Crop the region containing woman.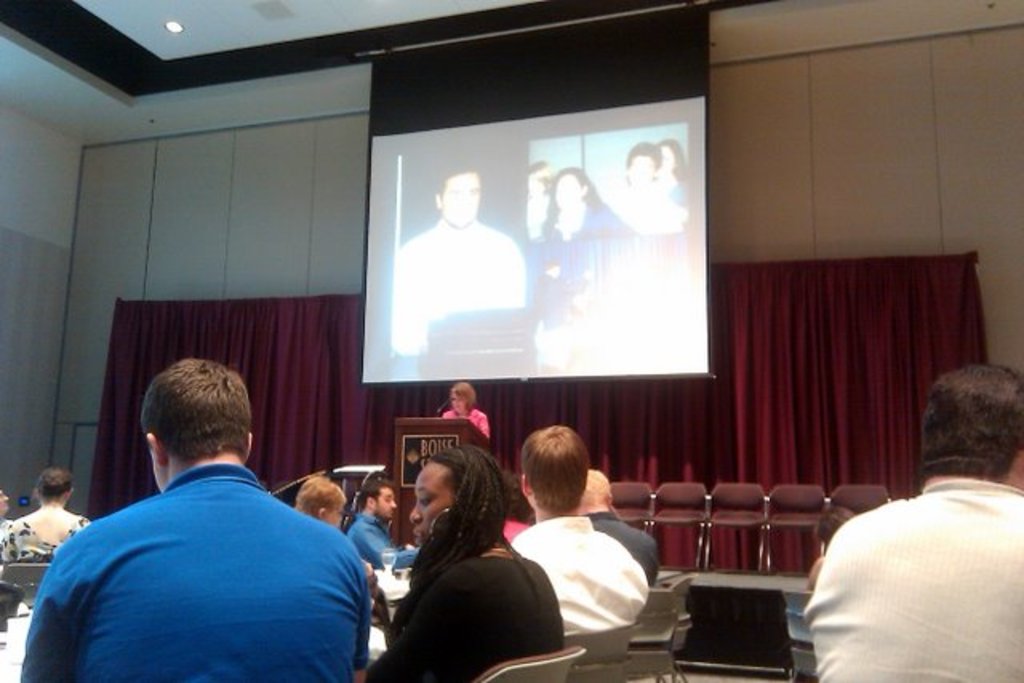
Crop region: [437, 377, 482, 438].
